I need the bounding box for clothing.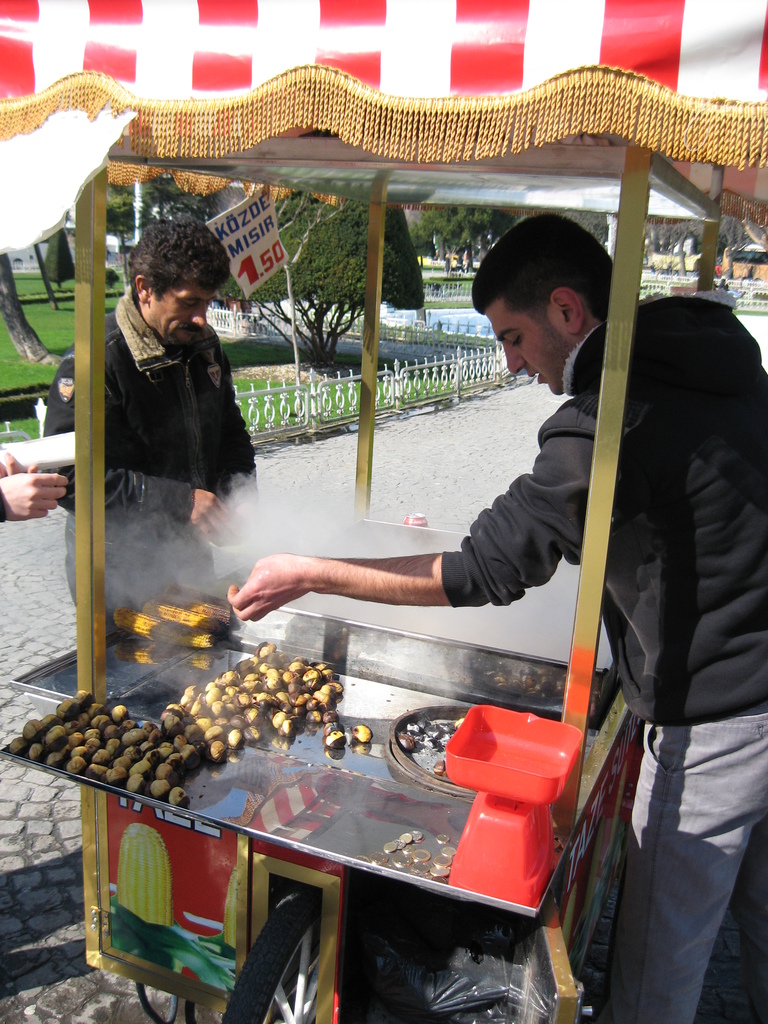
Here it is: 47/292/255/680.
